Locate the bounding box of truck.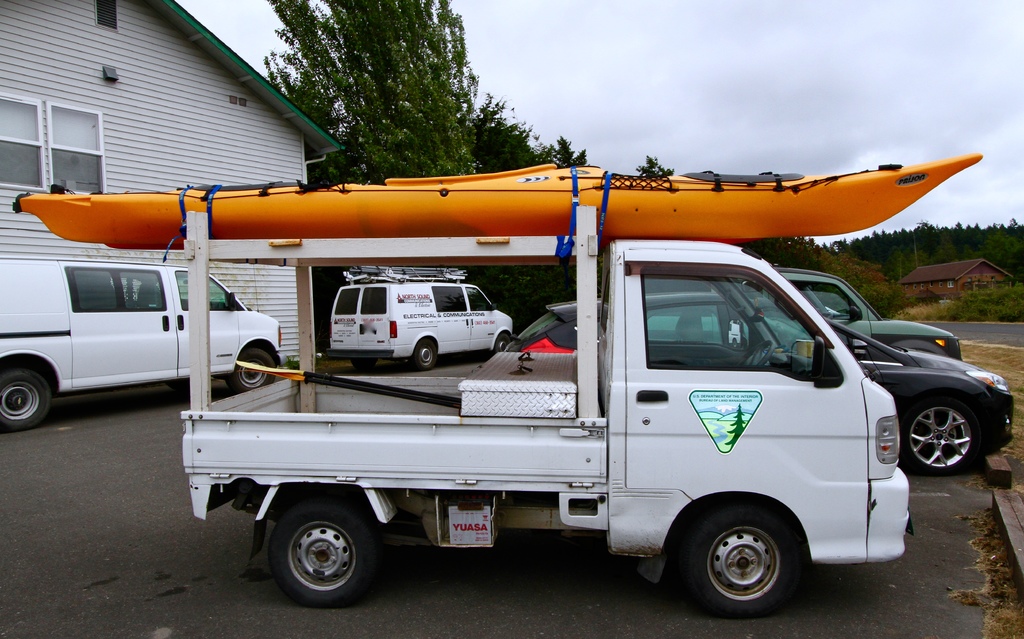
Bounding box: select_region(0, 253, 285, 432).
